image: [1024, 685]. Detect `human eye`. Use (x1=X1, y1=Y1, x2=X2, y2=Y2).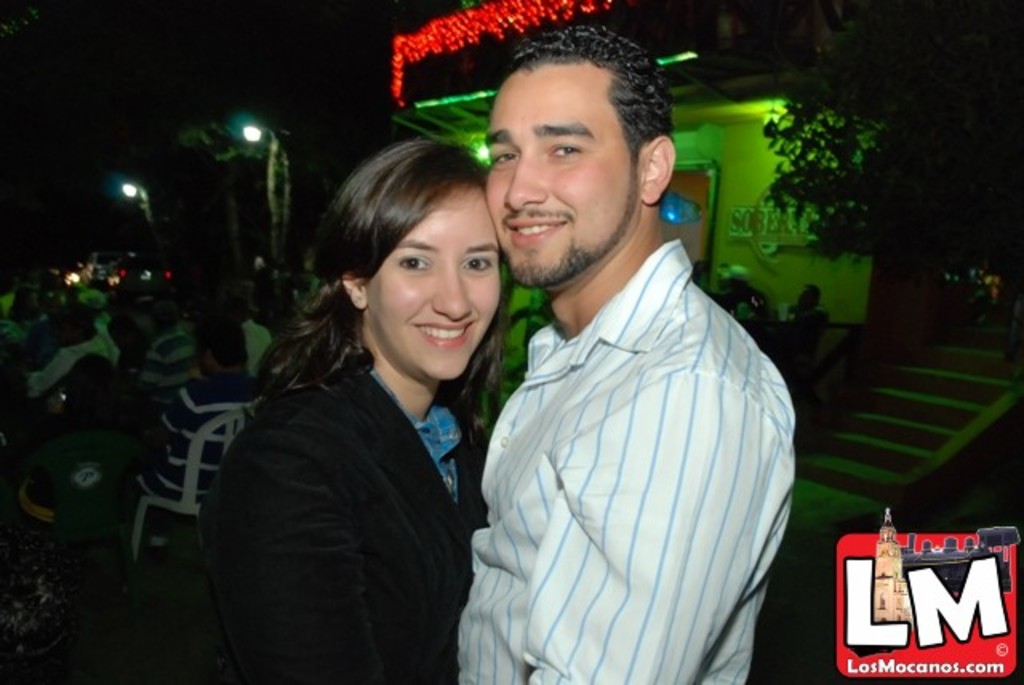
(x1=394, y1=253, x2=432, y2=270).
